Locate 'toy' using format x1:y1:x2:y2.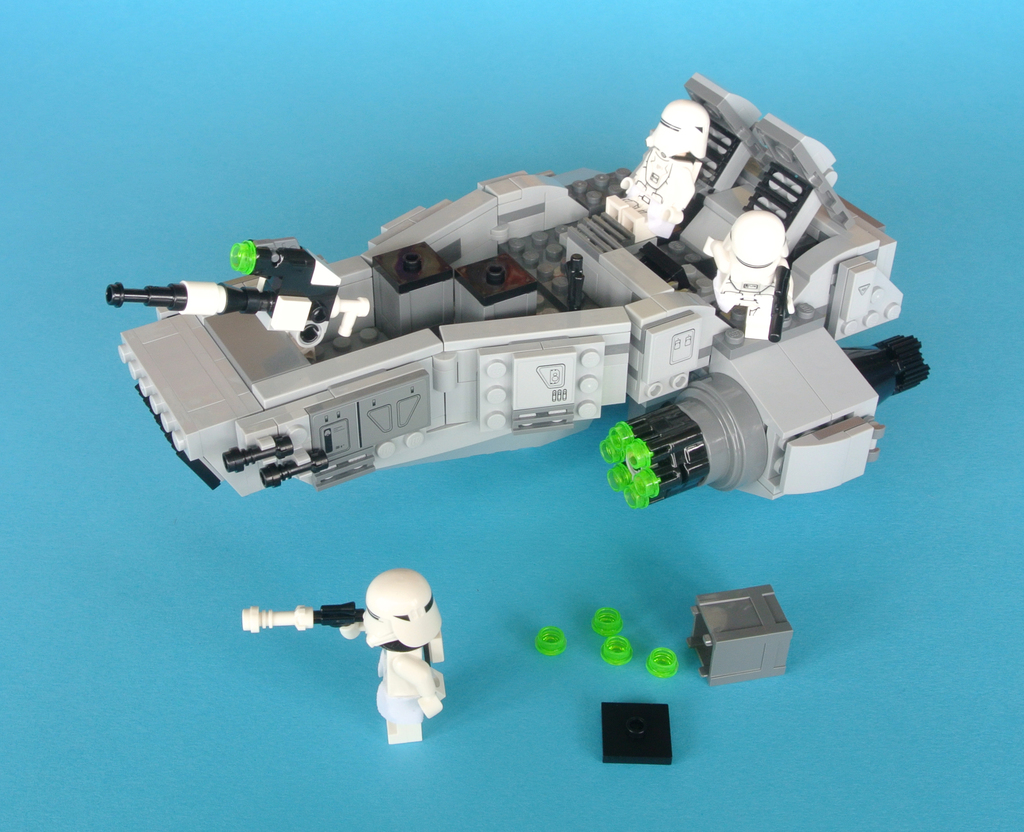
534:618:568:659.
